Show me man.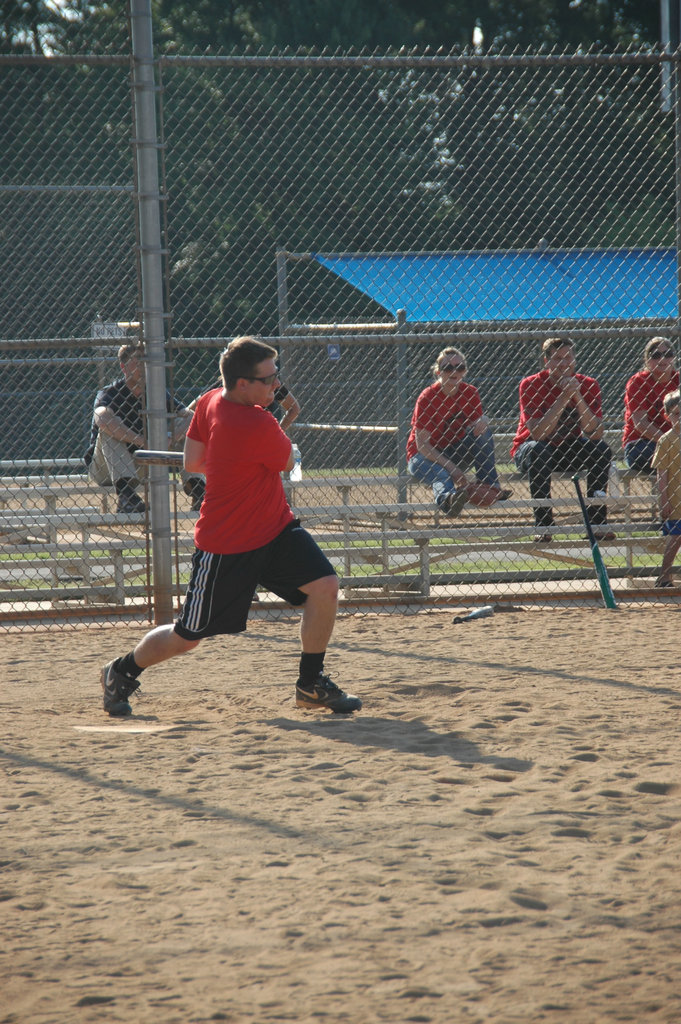
man is here: bbox=(511, 338, 613, 545).
